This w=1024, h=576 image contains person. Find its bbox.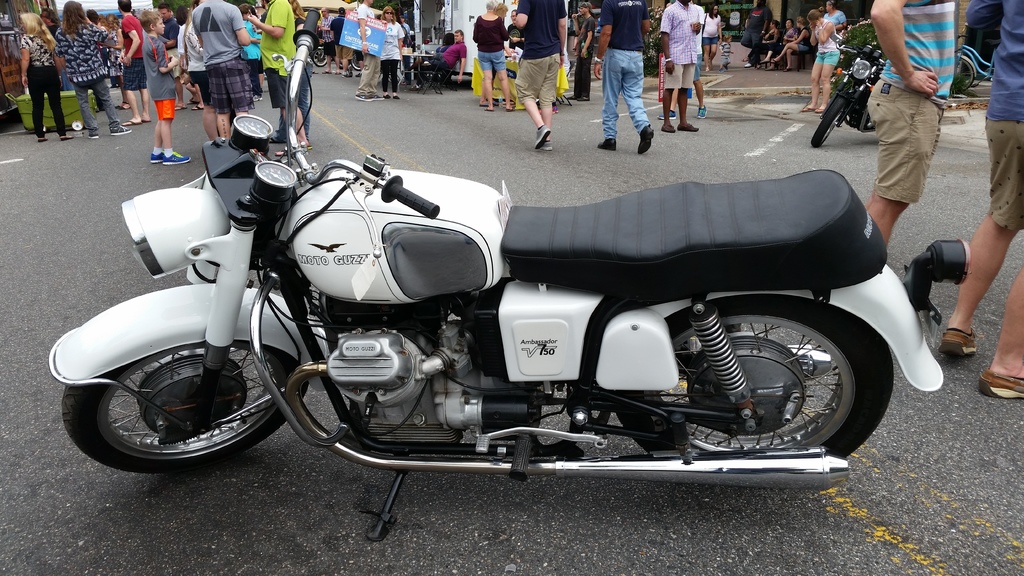
(x1=244, y1=0, x2=308, y2=141).
